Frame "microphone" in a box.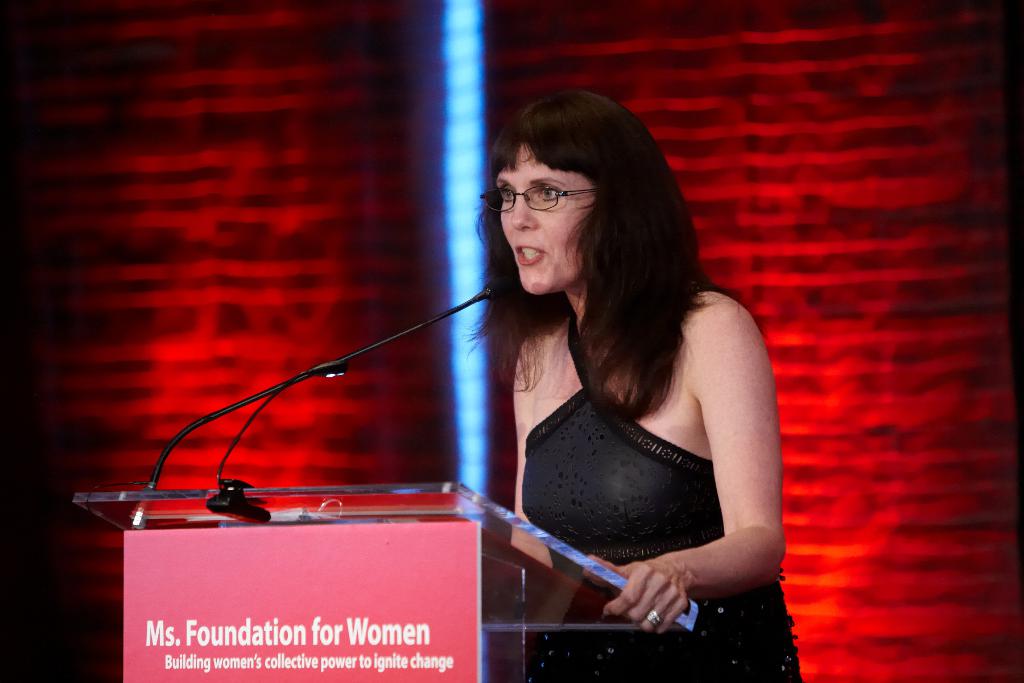
l=483, t=276, r=510, b=300.
